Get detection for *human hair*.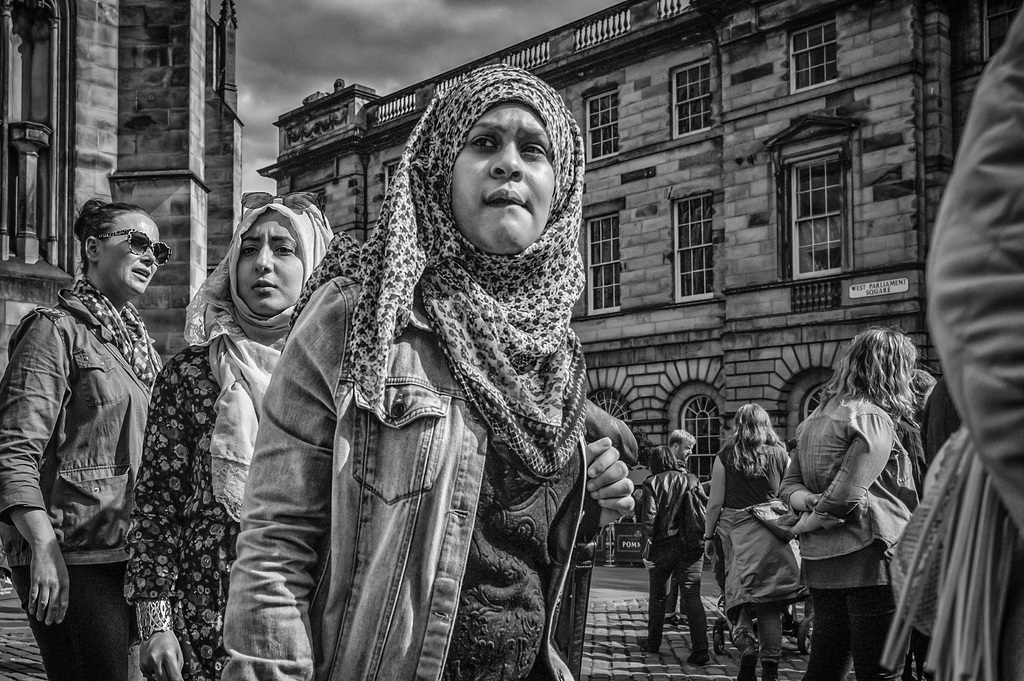
Detection: {"x1": 847, "y1": 329, "x2": 934, "y2": 437}.
